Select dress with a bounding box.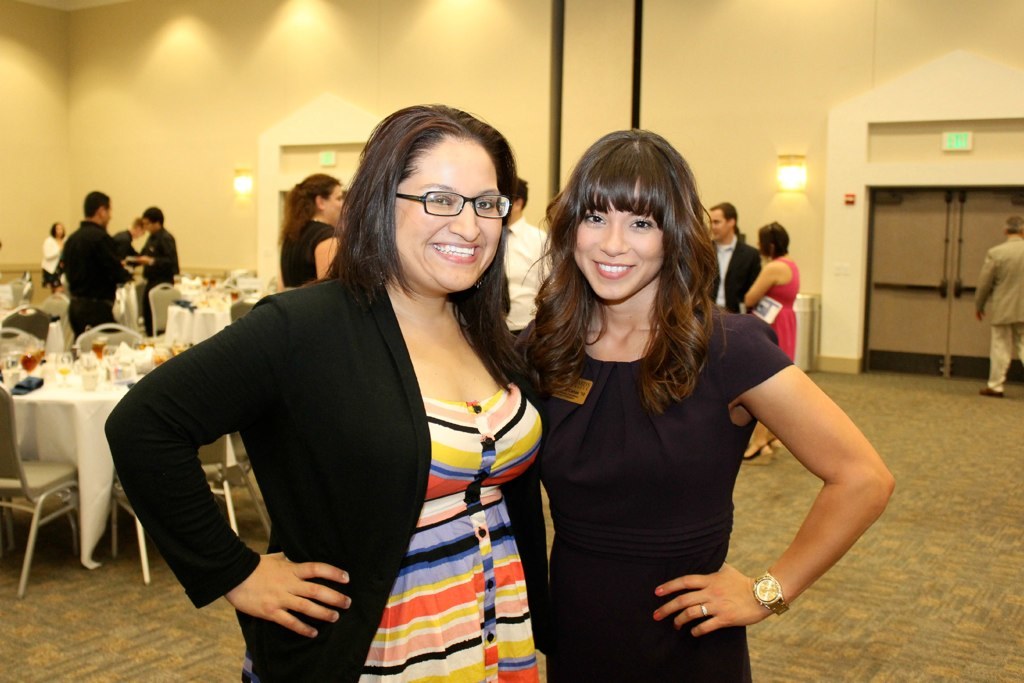
crop(237, 384, 541, 682).
